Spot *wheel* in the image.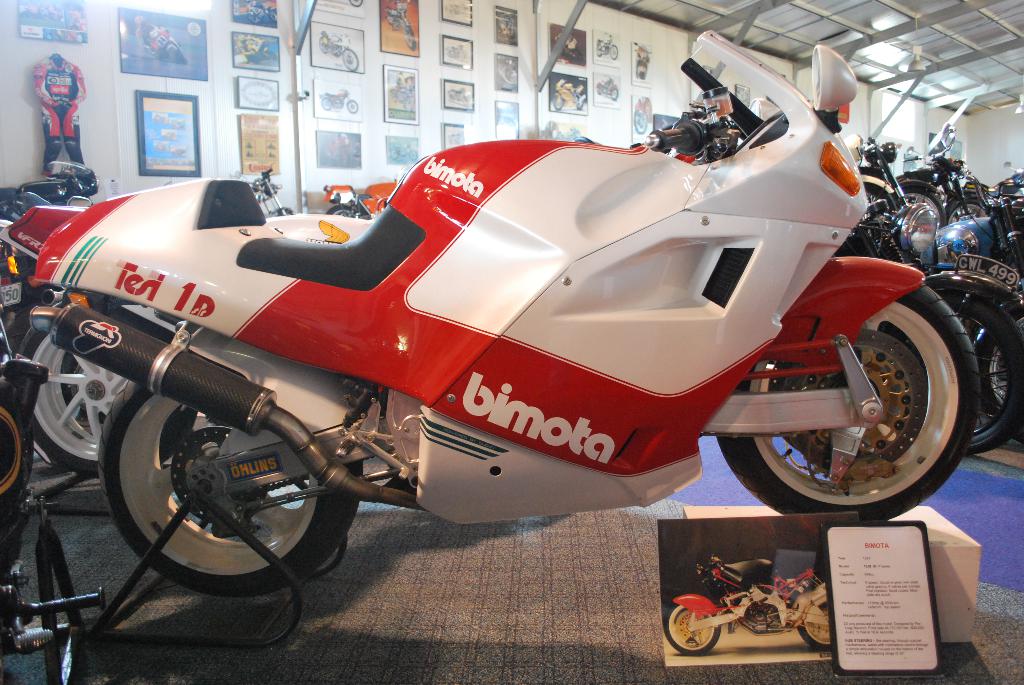
*wheel* found at 341, 46, 360, 71.
